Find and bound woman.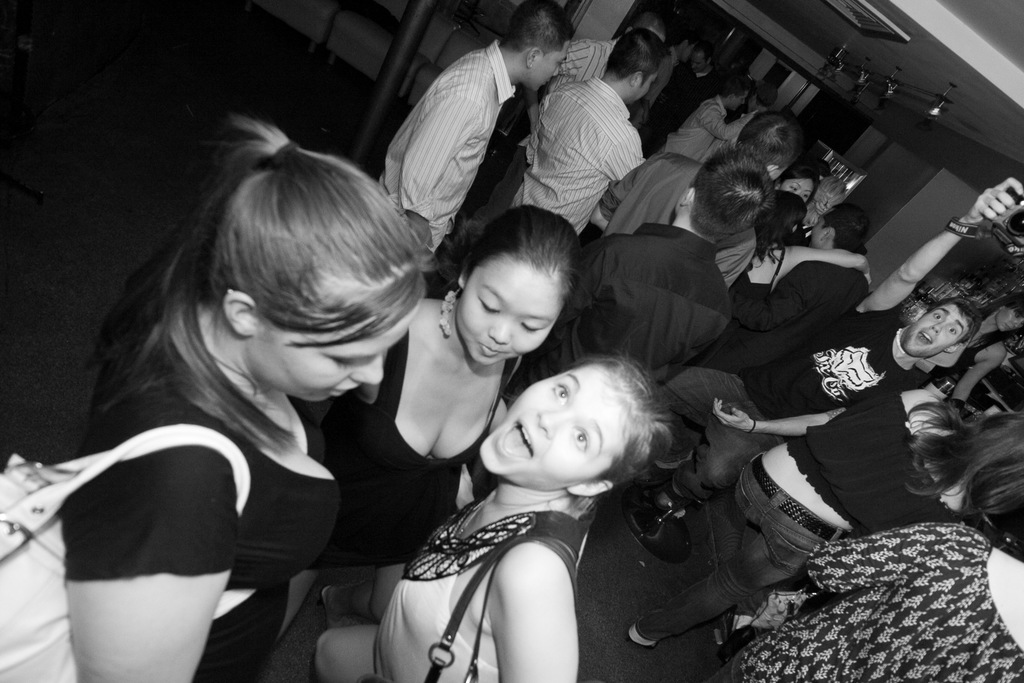
Bound: l=282, t=204, r=583, b=637.
